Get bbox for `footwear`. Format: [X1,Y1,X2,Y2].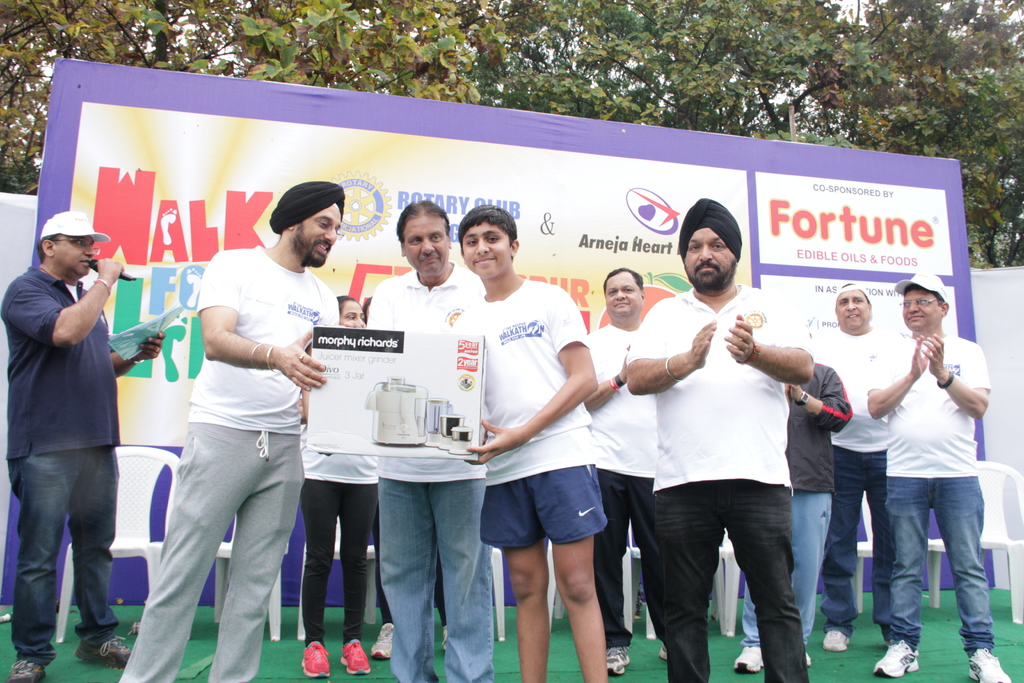
[70,632,130,672].
